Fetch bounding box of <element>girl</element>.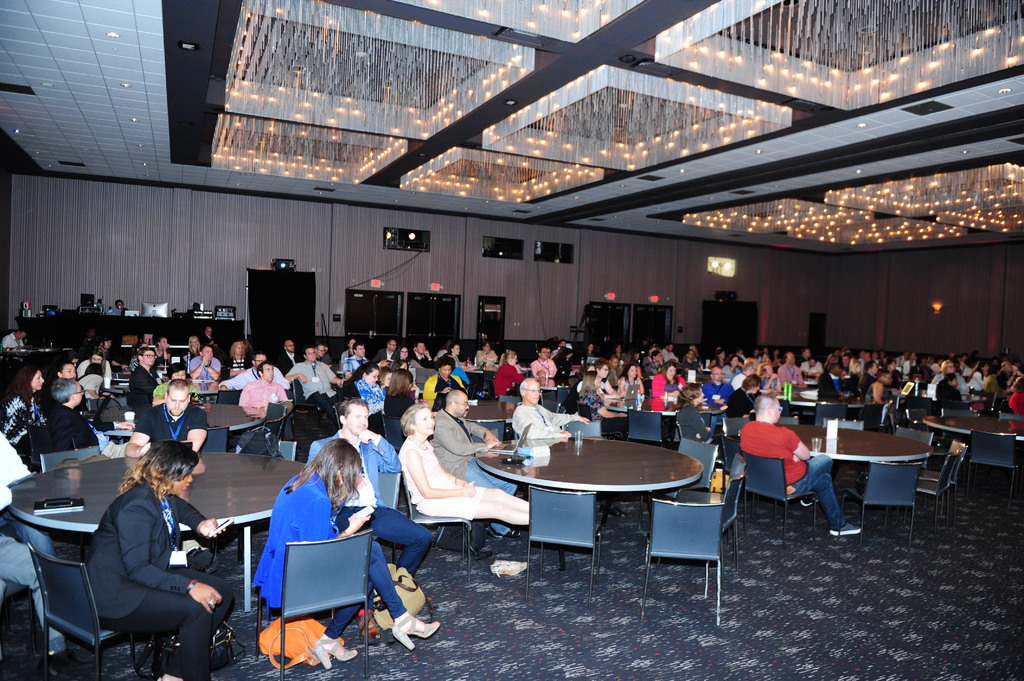
Bbox: 84, 436, 225, 680.
